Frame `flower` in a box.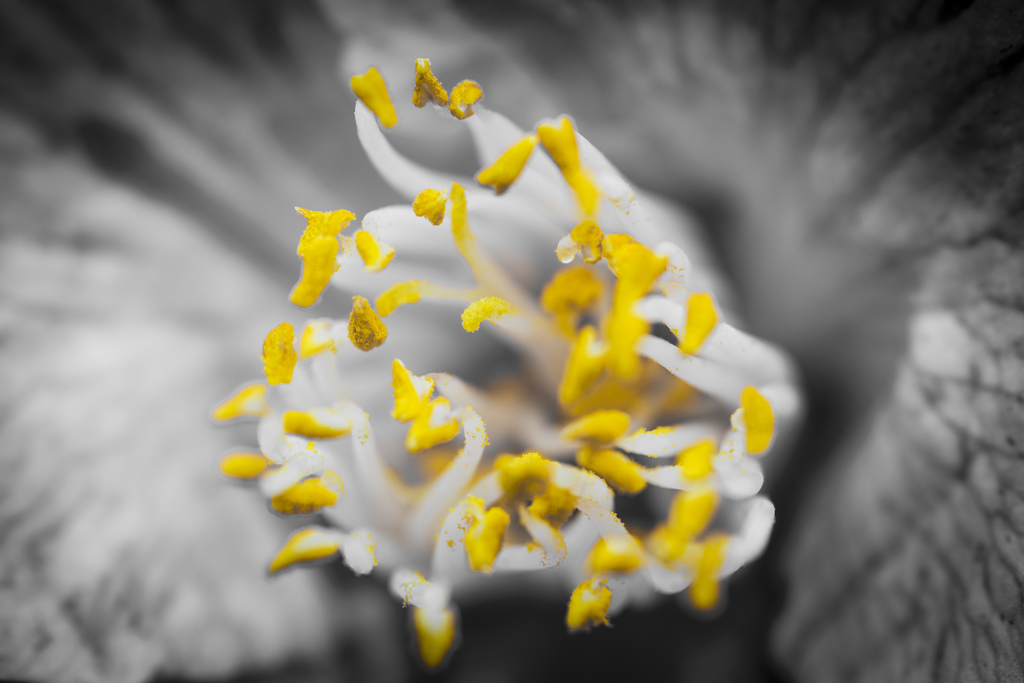
crop(191, 28, 779, 682).
